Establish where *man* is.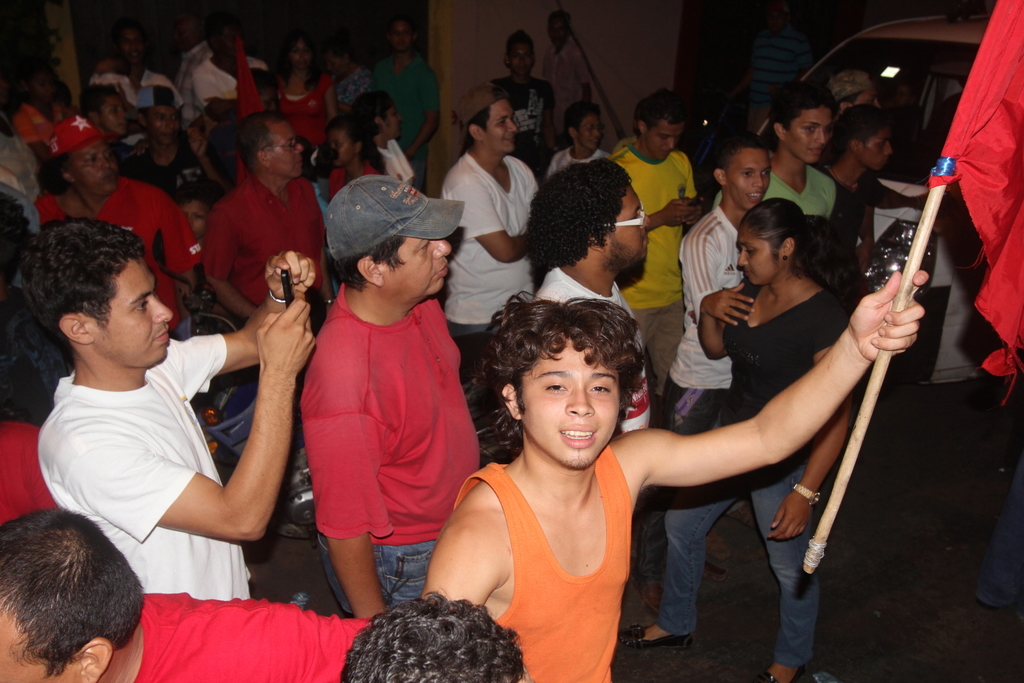
Established at detection(299, 173, 483, 623).
